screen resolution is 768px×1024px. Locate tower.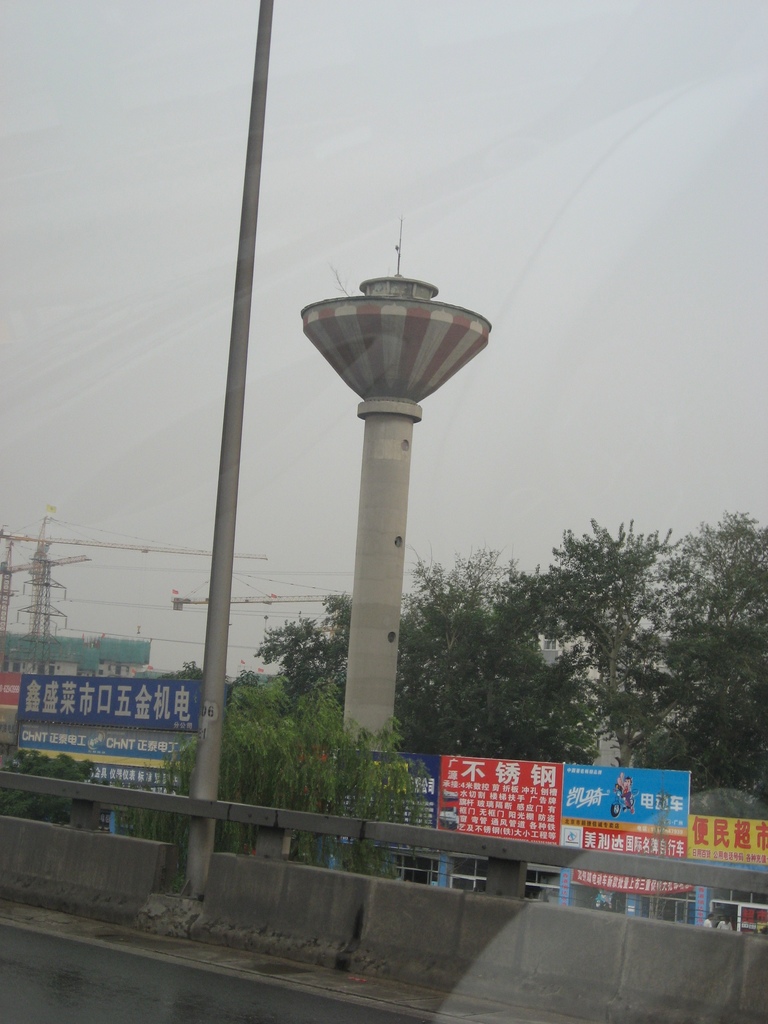
(170, 564, 406, 608).
